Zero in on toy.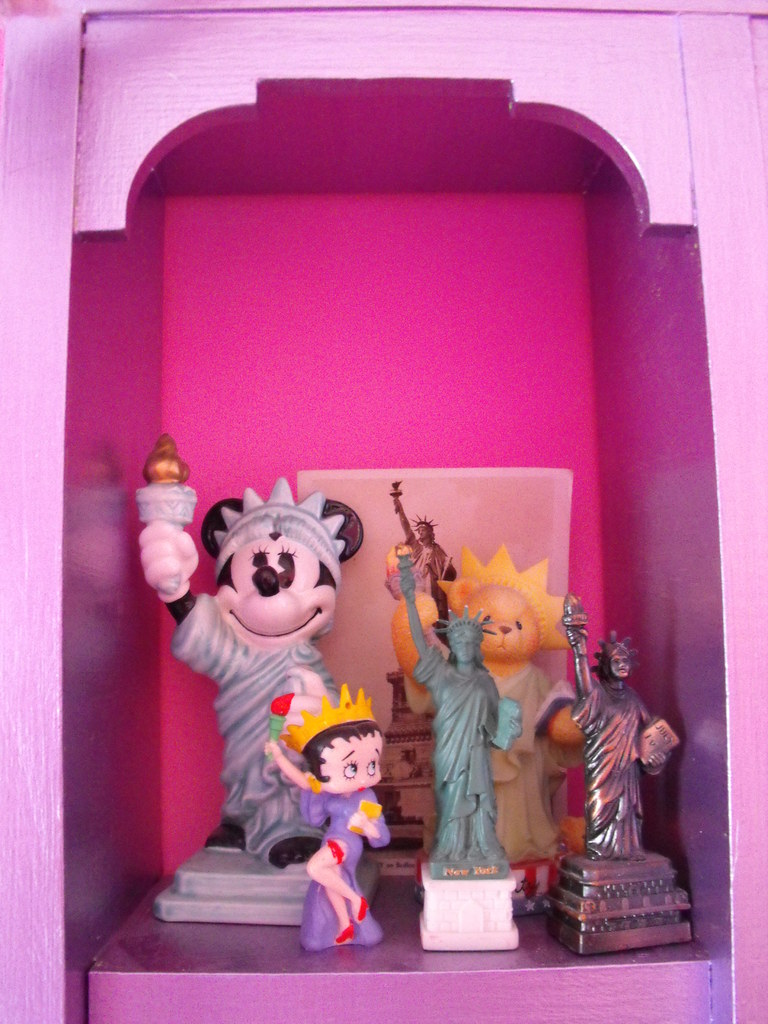
Zeroed in: x1=380 y1=484 x2=523 y2=874.
